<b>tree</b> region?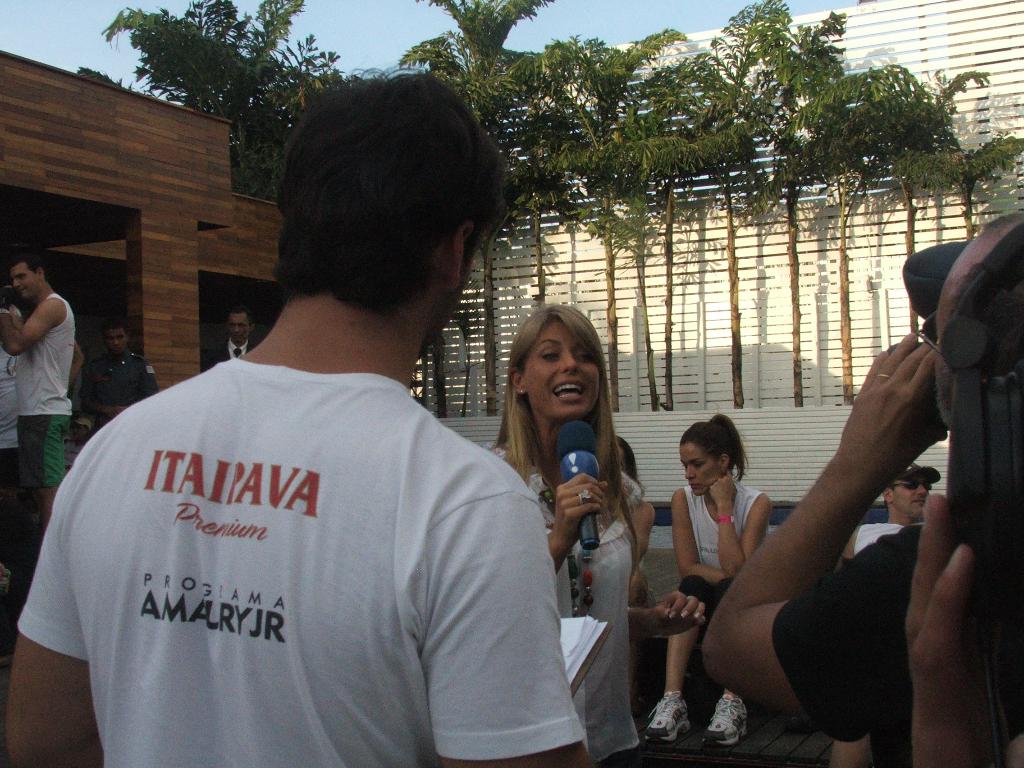
box(780, 59, 953, 404)
